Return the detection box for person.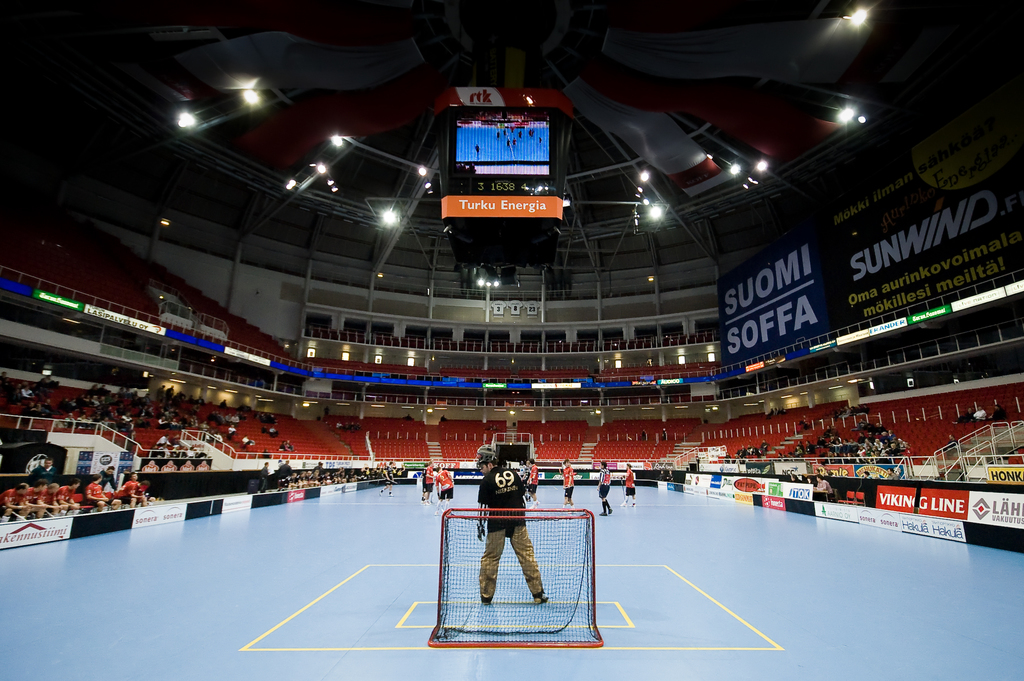
BBox(88, 486, 113, 512).
